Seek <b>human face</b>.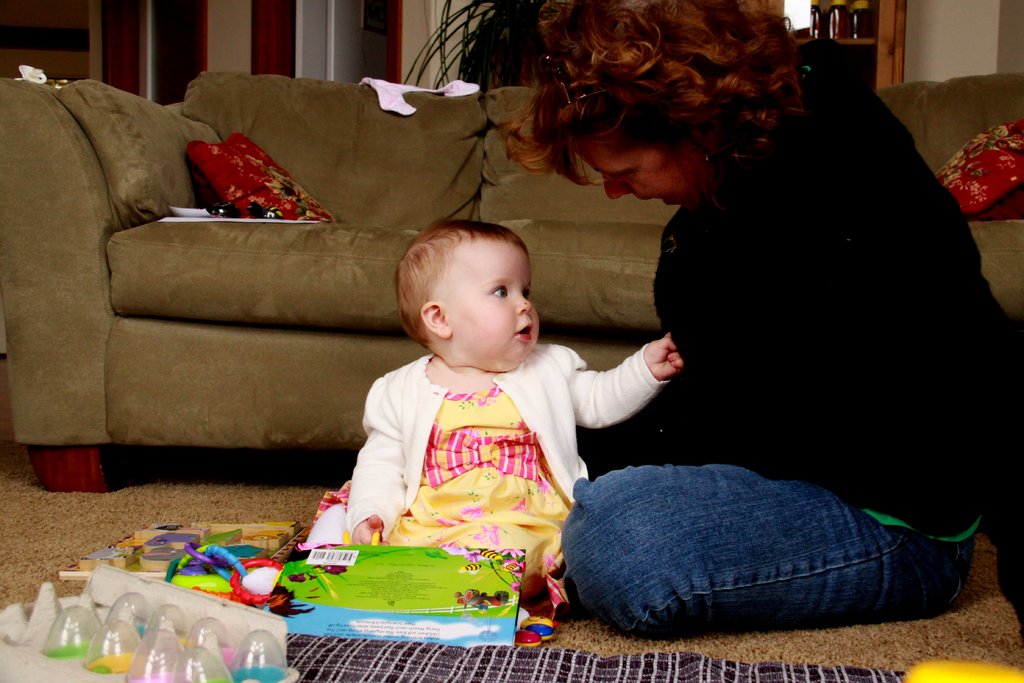
[x1=578, y1=125, x2=712, y2=208].
